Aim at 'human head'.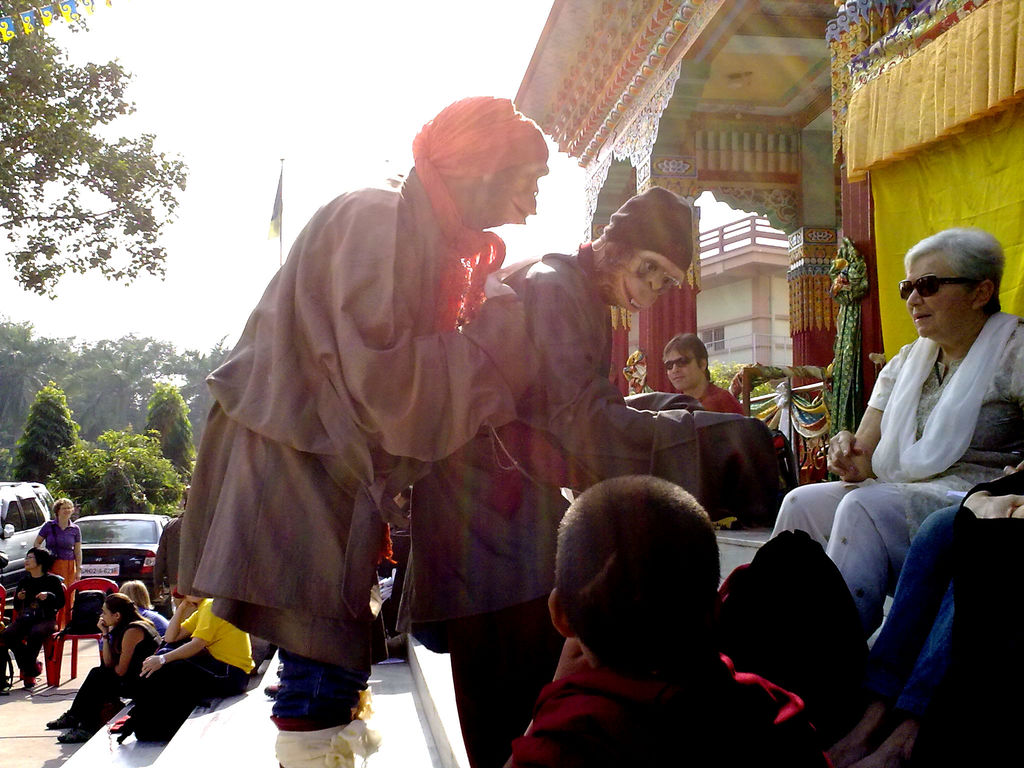
Aimed at box(102, 595, 124, 628).
